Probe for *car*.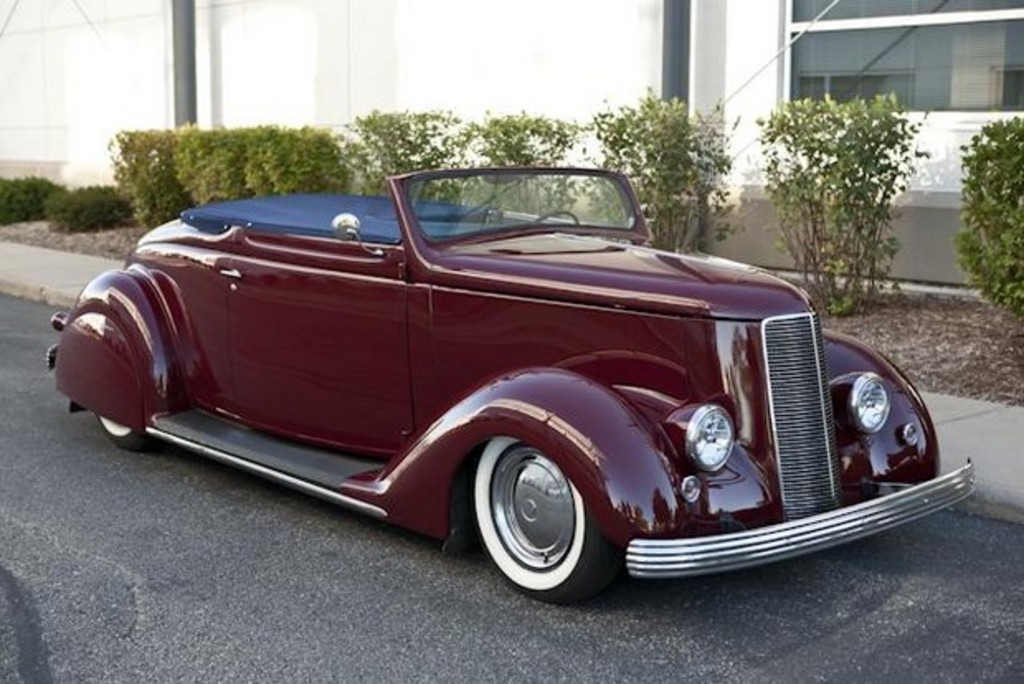
Probe result: bbox=(46, 177, 978, 611).
